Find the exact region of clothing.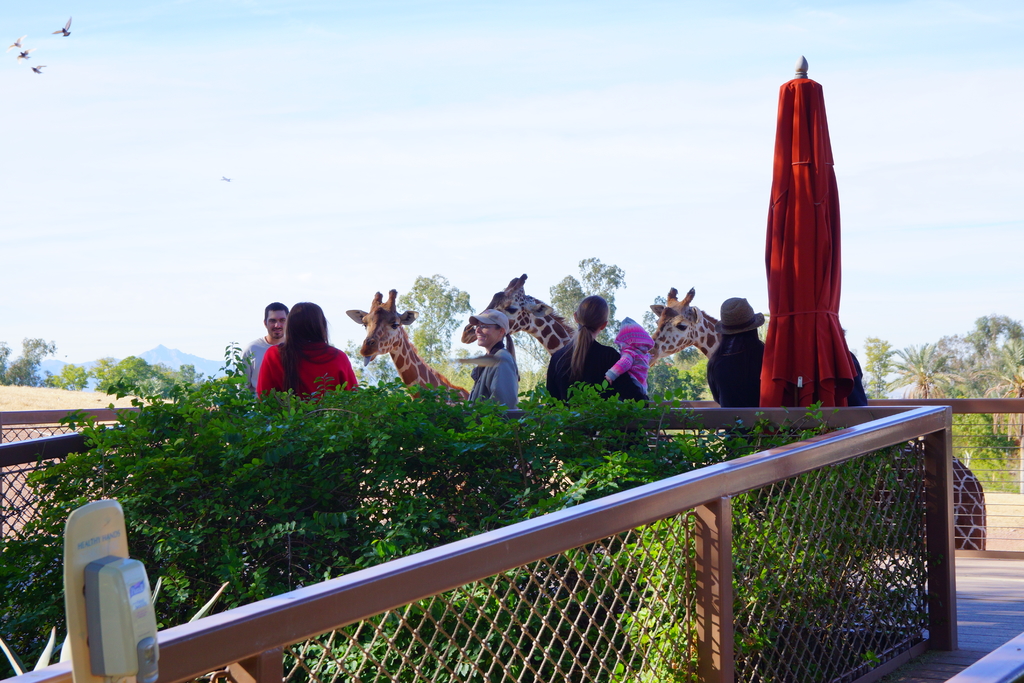
Exact region: Rect(250, 334, 350, 415).
